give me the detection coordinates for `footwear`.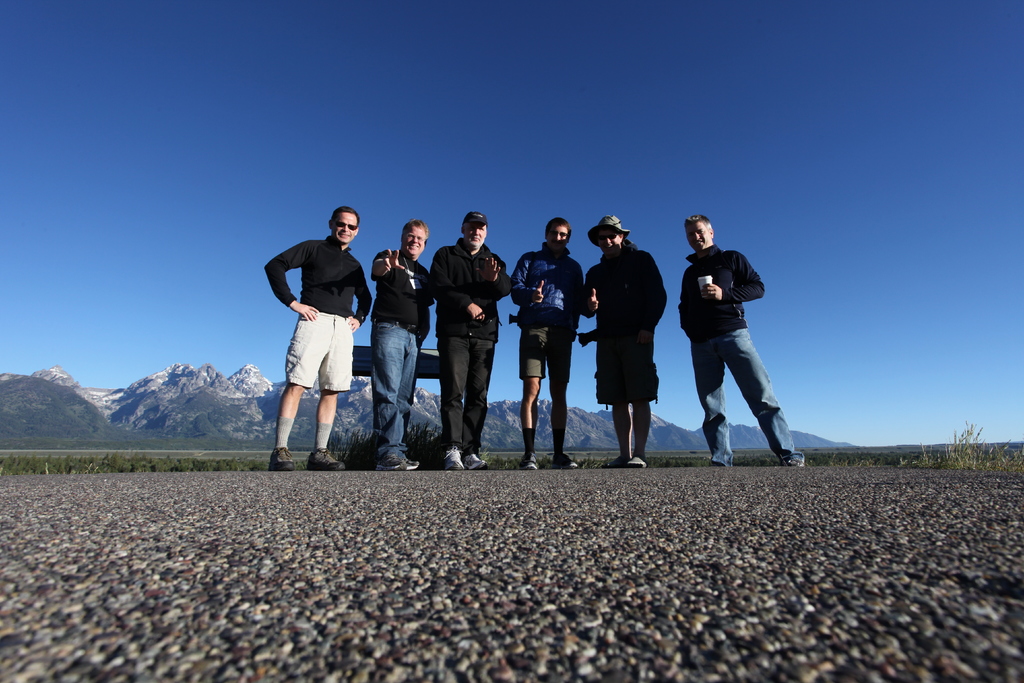
[x1=374, y1=456, x2=408, y2=473].
